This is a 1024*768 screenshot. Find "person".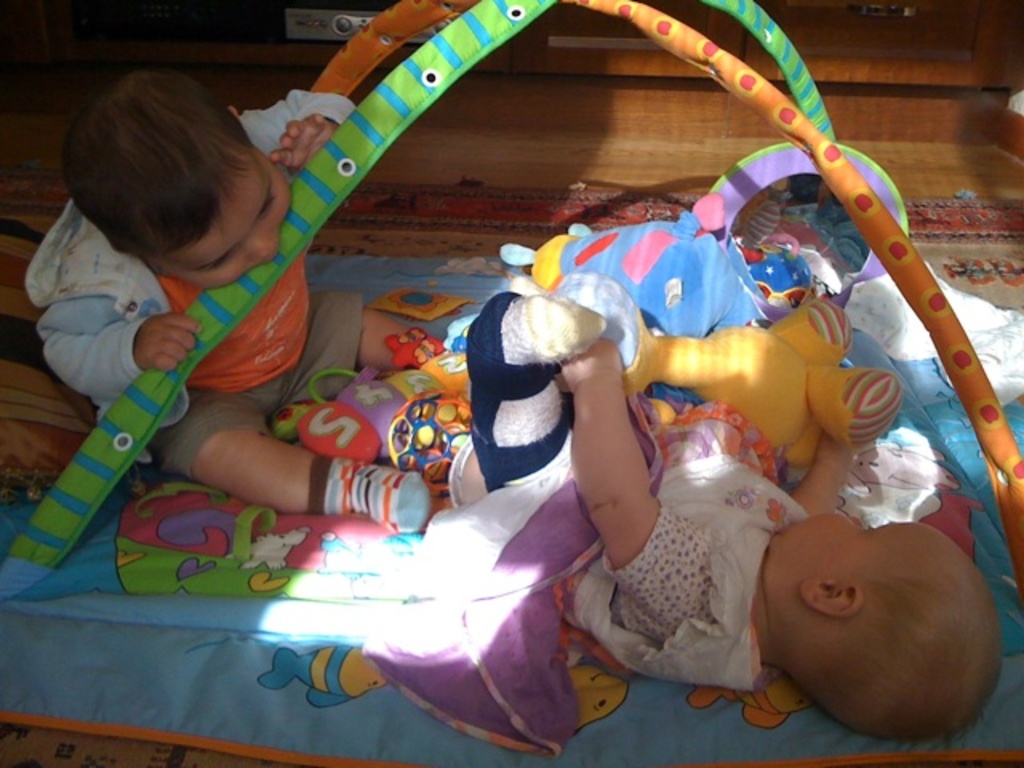
Bounding box: {"left": 26, "top": 67, "right": 482, "bottom": 531}.
